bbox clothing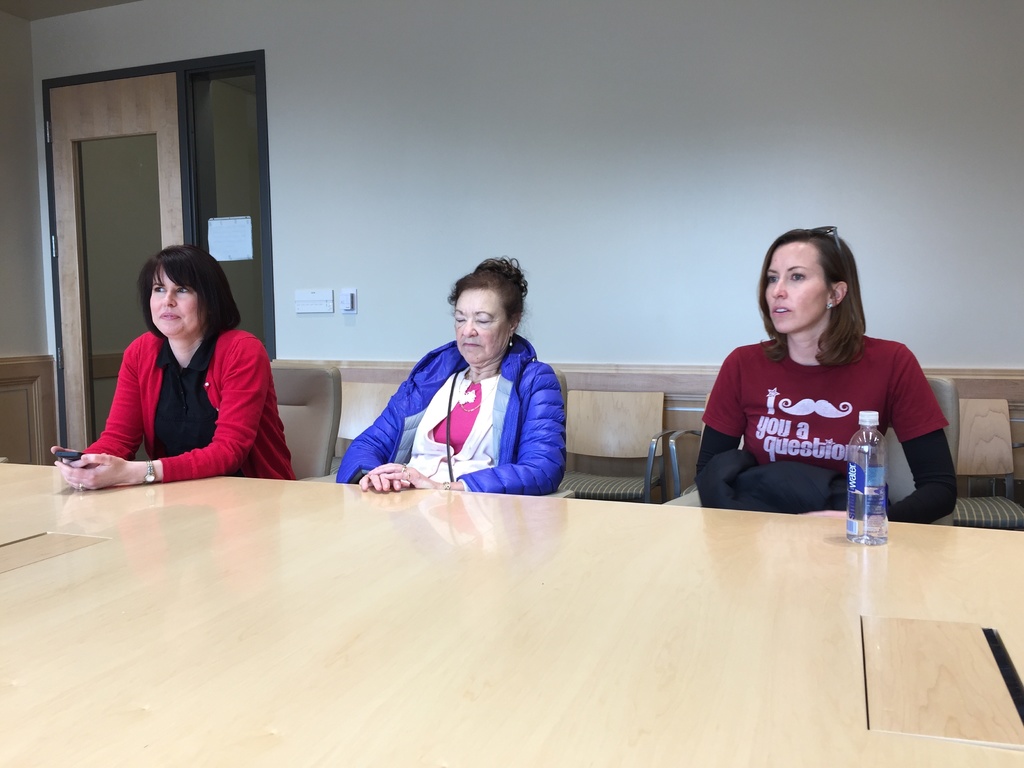
x1=694, y1=323, x2=943, y2=515
